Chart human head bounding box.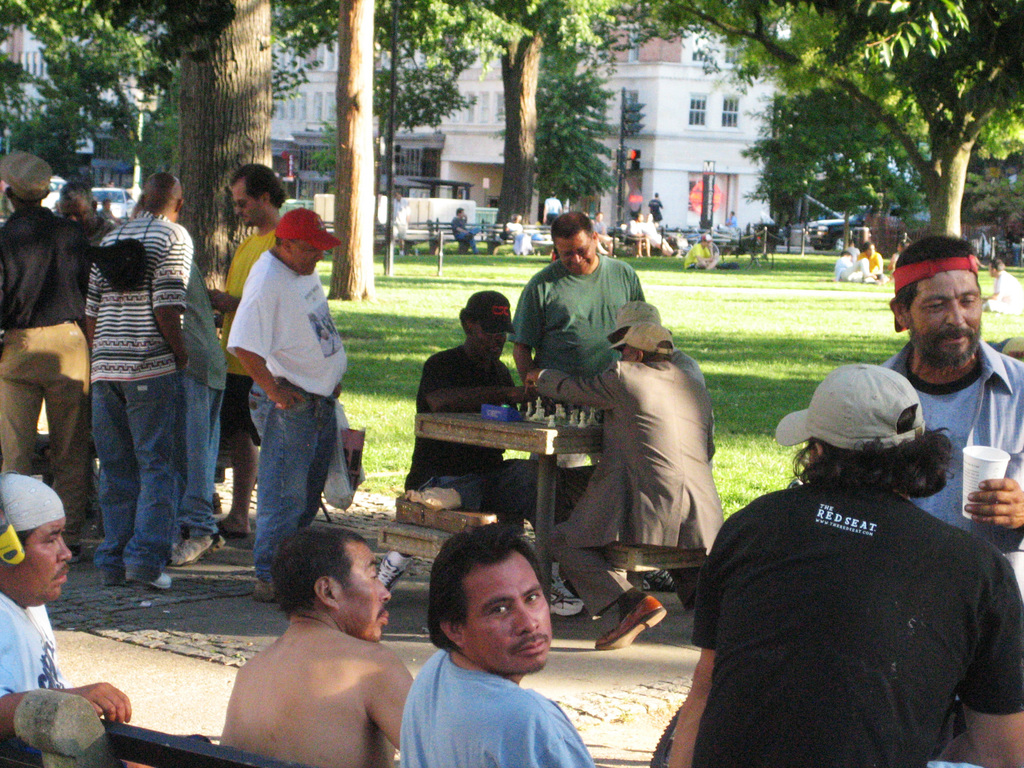
Charted: Rect(0, 151, 51, 213).
